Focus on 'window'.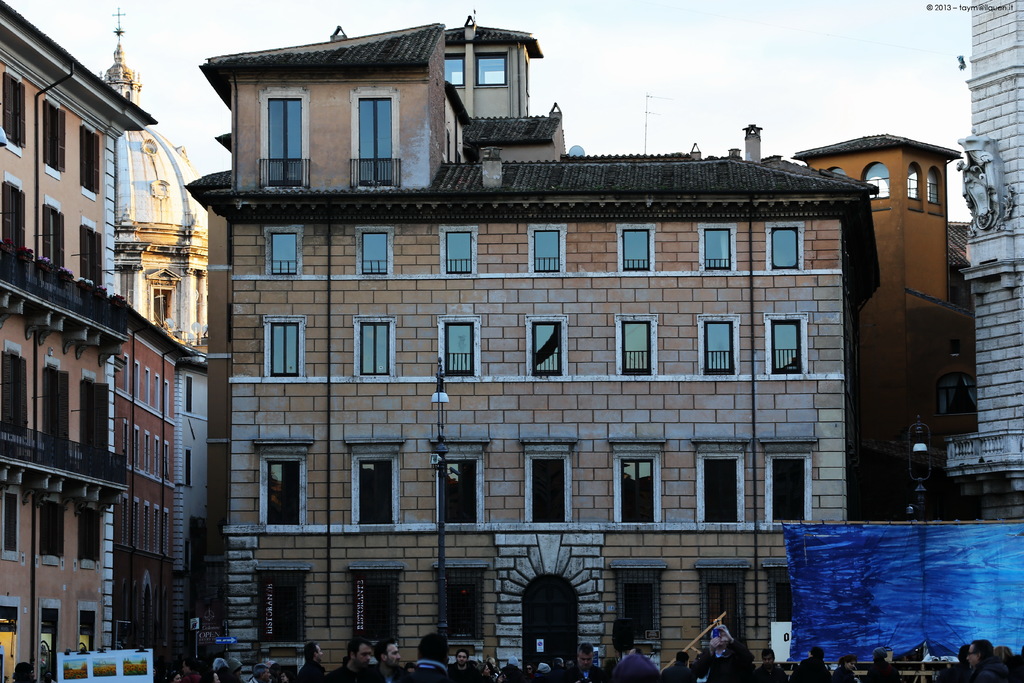
Focused at region(363, 314, 398, 378).
